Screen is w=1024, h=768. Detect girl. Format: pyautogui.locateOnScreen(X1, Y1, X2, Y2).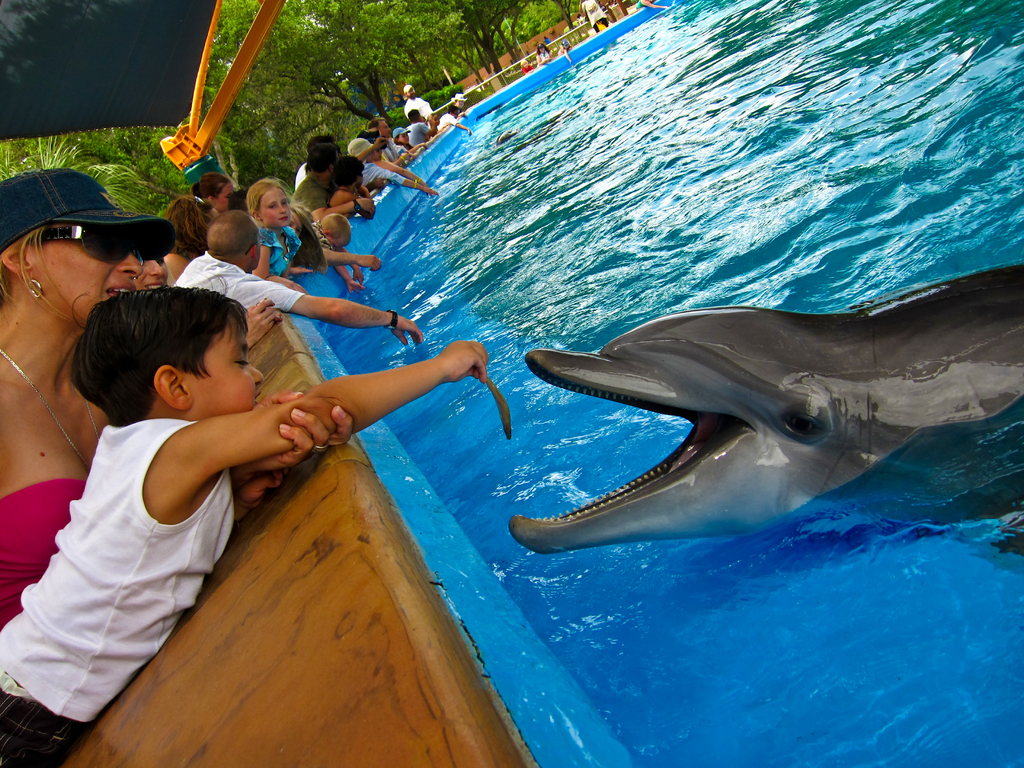
pyautogui.locateOnScreen(558, 39, 573, 64).
